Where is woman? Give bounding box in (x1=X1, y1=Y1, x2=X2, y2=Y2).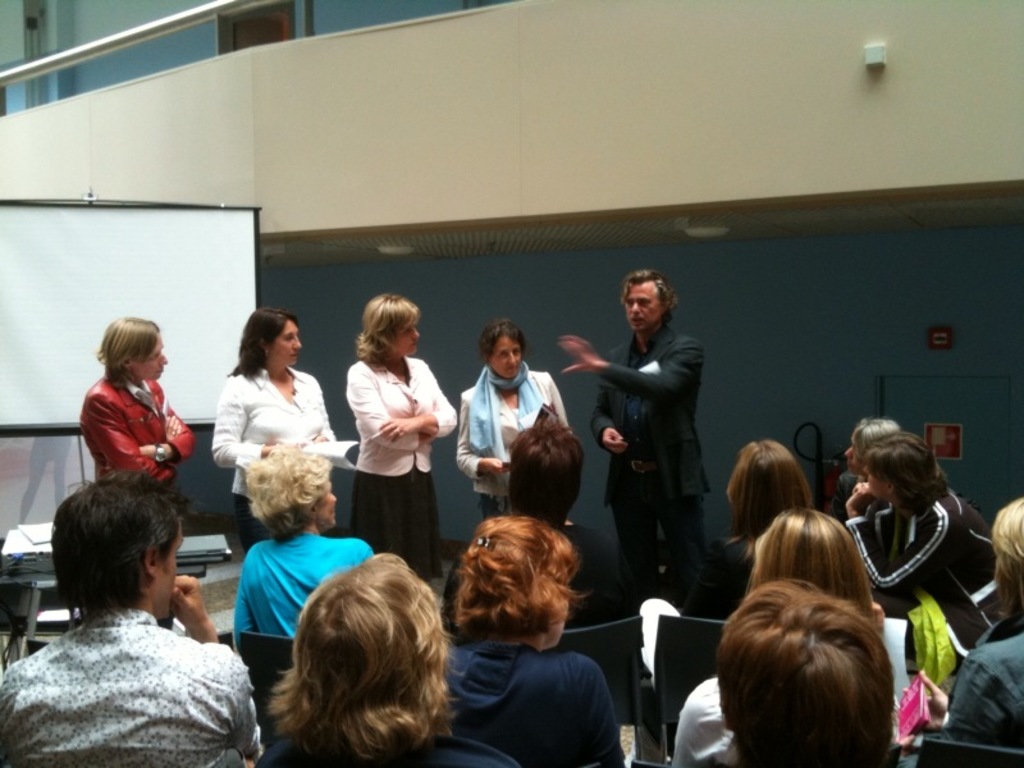
(x1=70, y1=314, x2=195, y2=497).
